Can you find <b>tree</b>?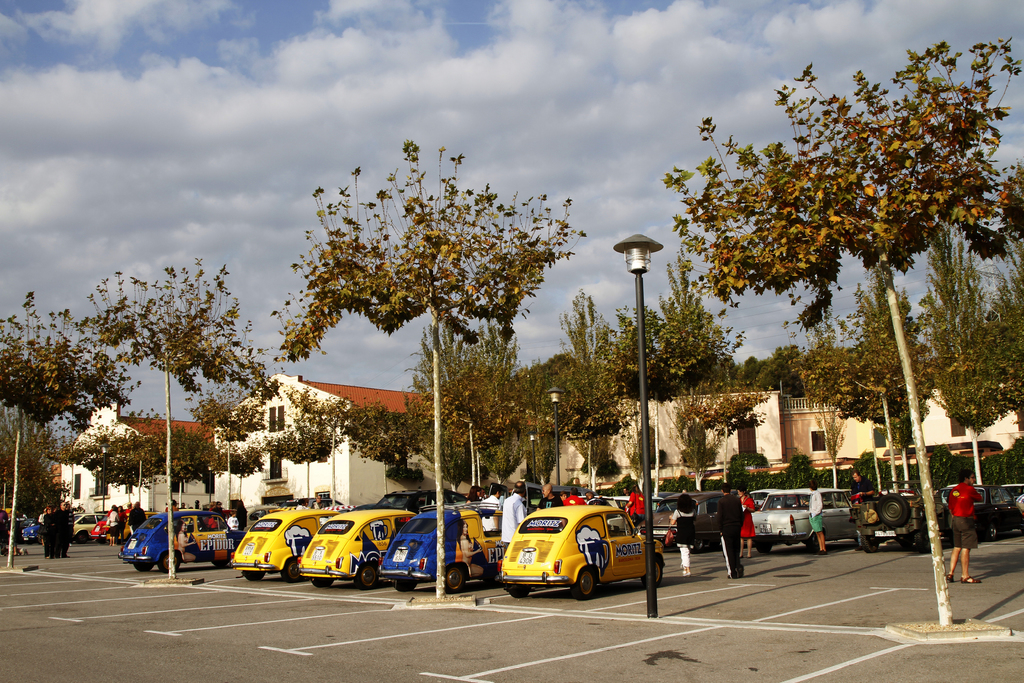
Yes, bounding box: [x1=655, y1=44, x2=1023, y2=633].
